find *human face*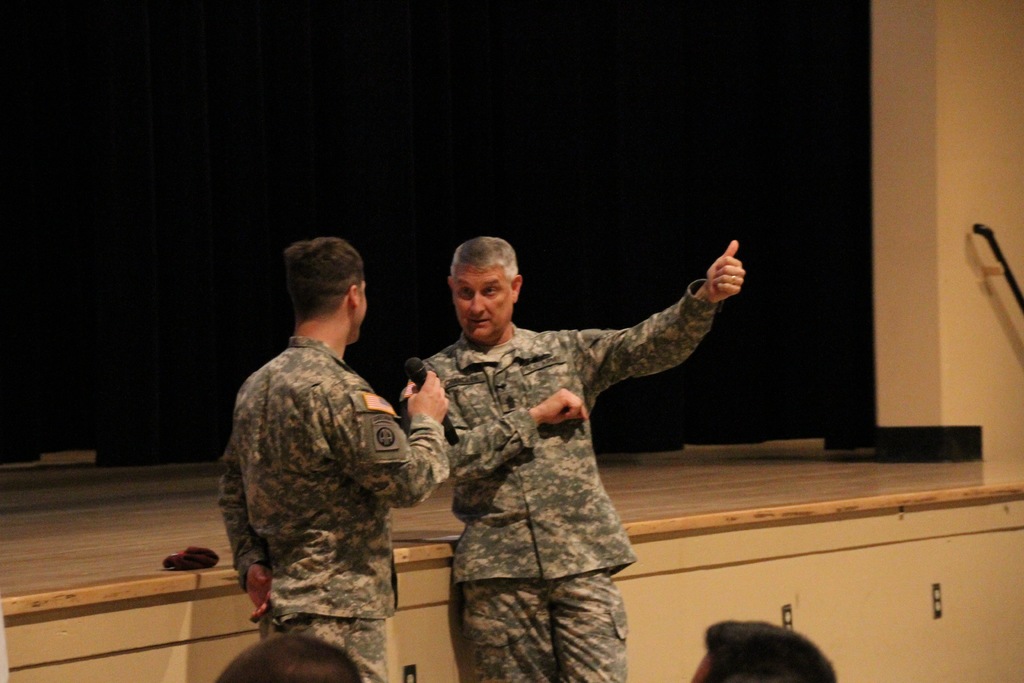
452/263/514/339
